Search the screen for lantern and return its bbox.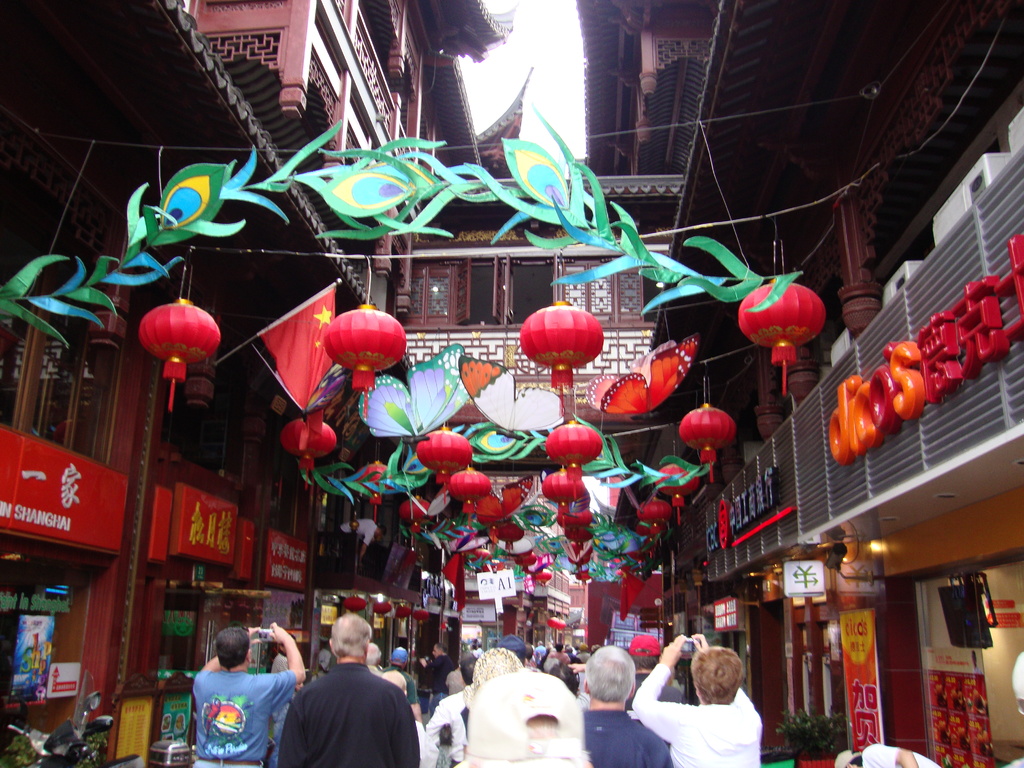
Found: [445, 466, 492, 531].
